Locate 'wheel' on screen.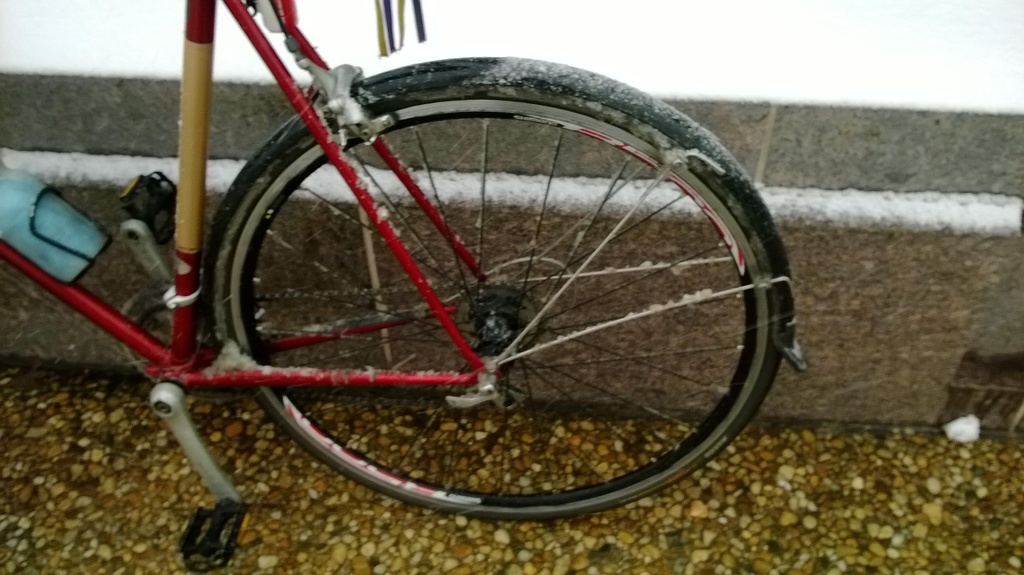
On screen at (129, 285, 221, 378).
